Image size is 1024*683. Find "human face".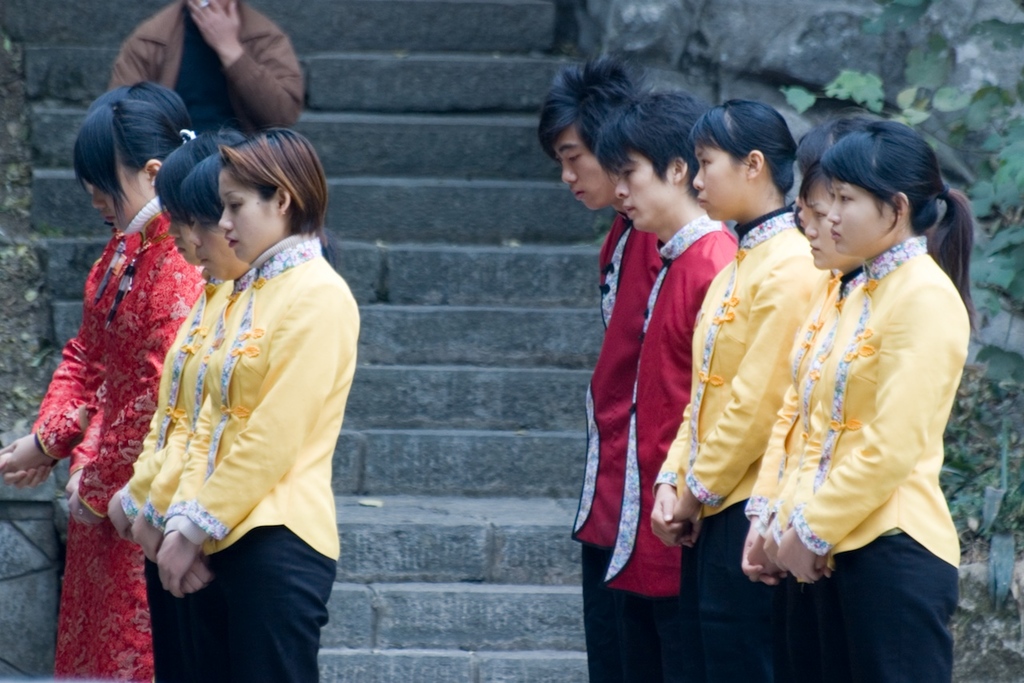
Rect(560, 137, 610, 210).
